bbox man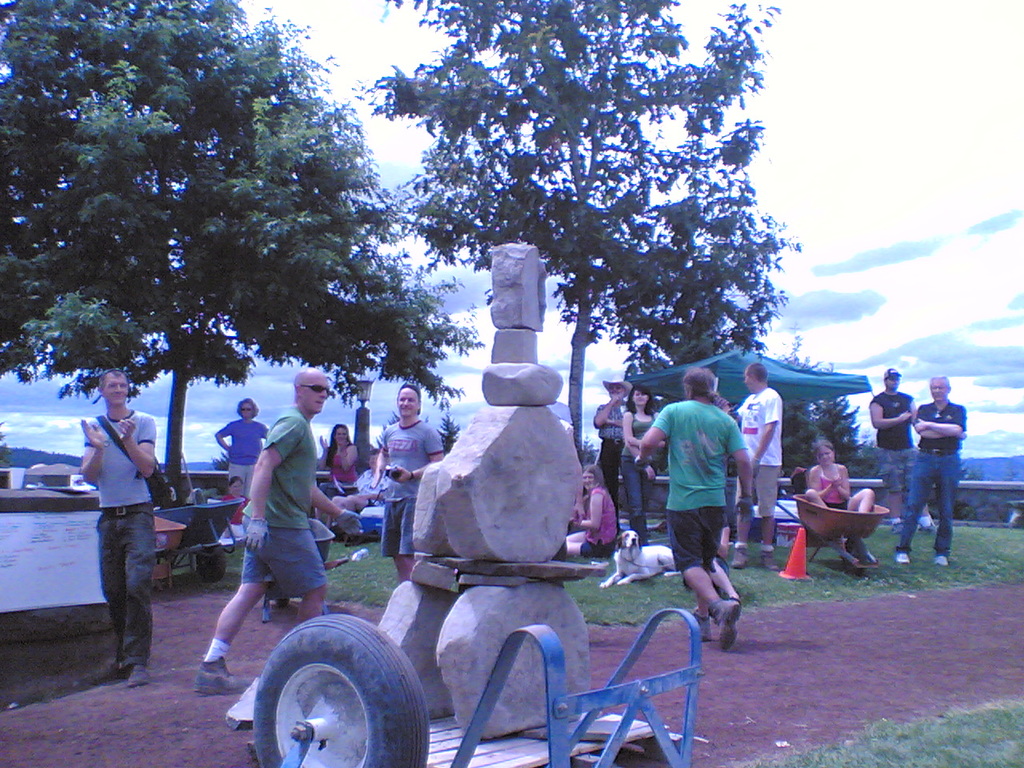
<bbox>594, 376, 634, 530</bbox>
